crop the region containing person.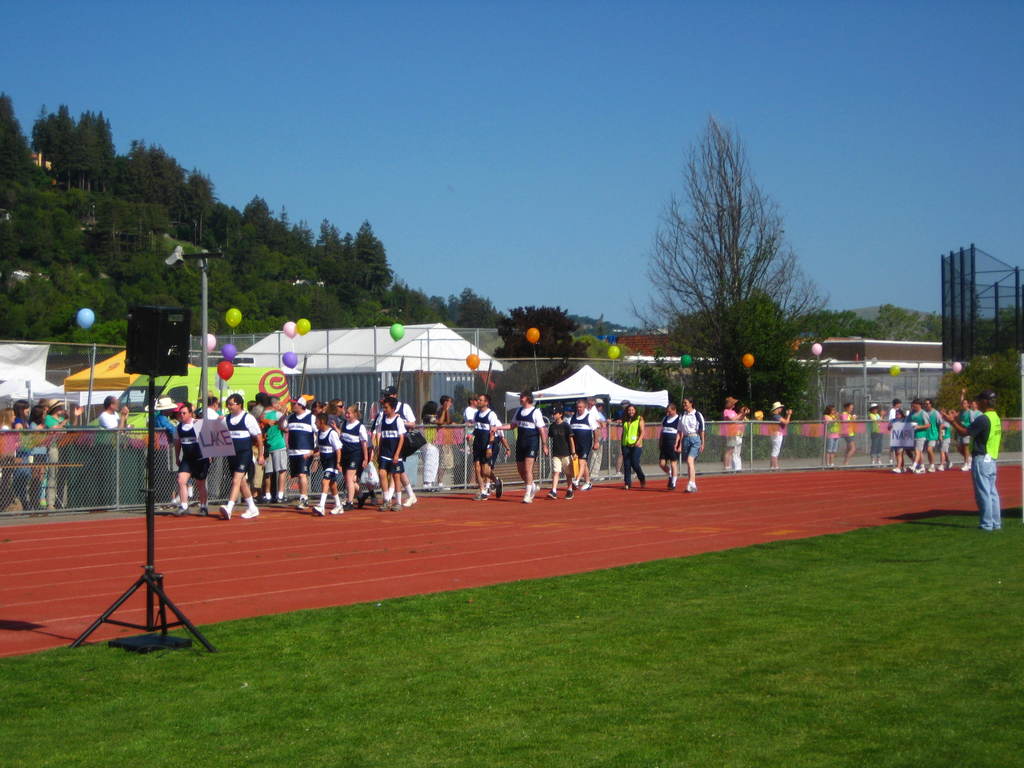
Crop region: l=369, t=384, r=416, b=506.
